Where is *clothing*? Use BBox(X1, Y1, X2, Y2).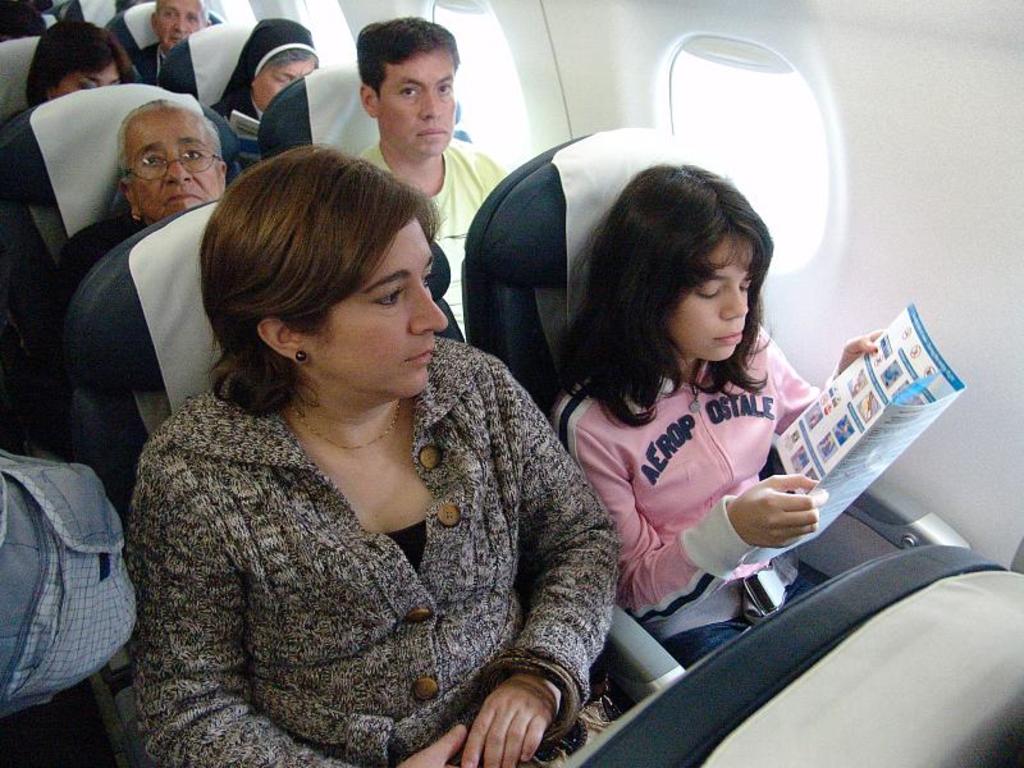
BBox(54, 218, 143, 316).
